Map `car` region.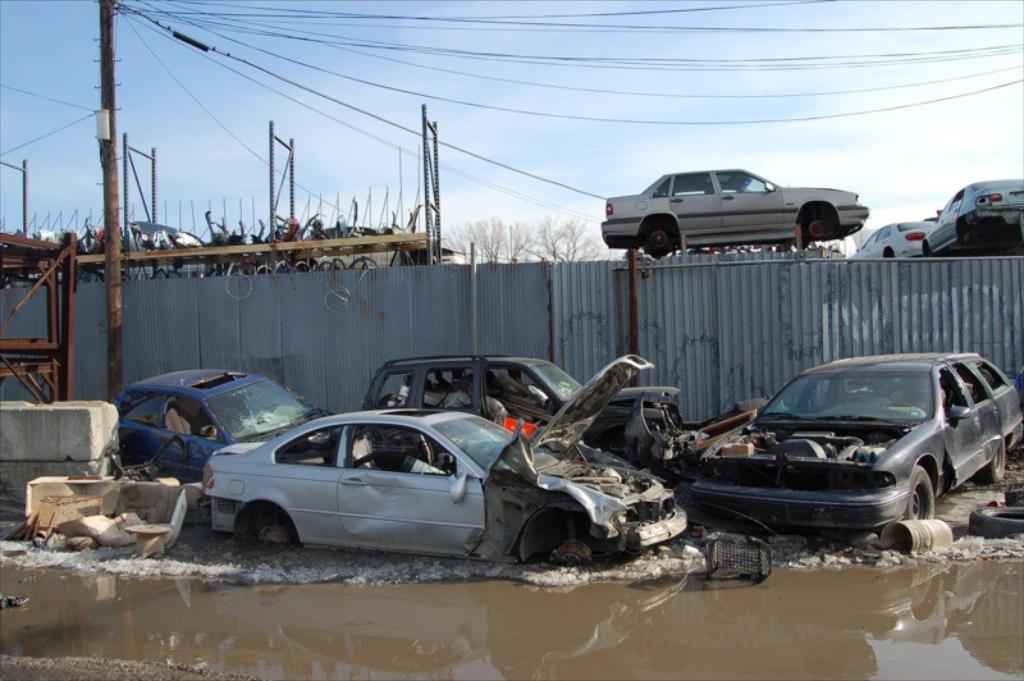
Mapped to bbox=[357, 358, 685, 472].
